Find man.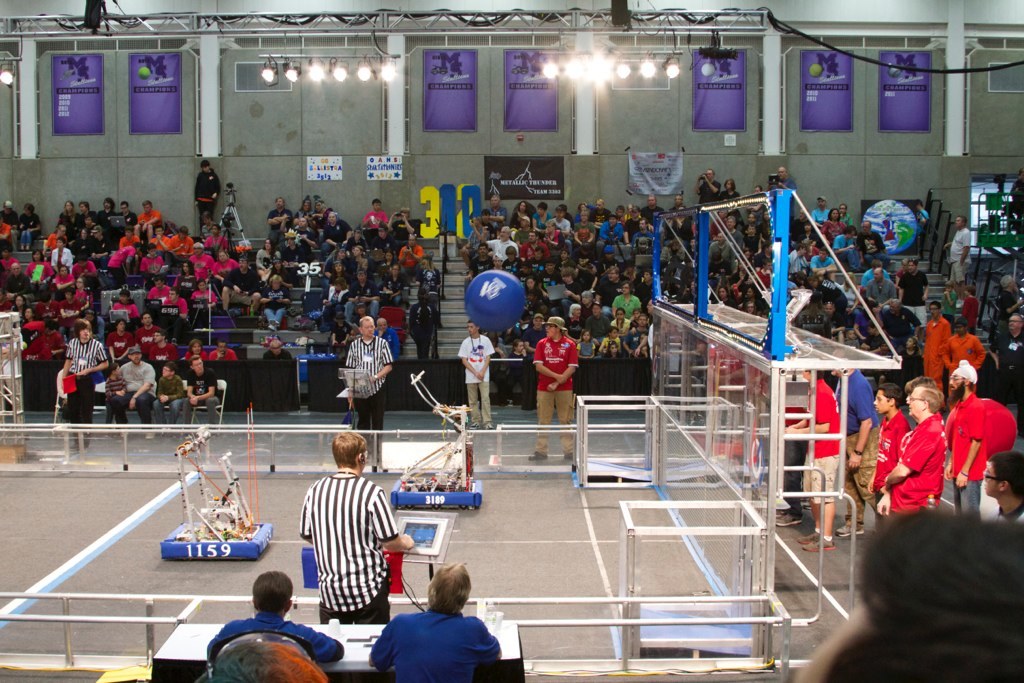
detection(922, 300, 955, 392).
